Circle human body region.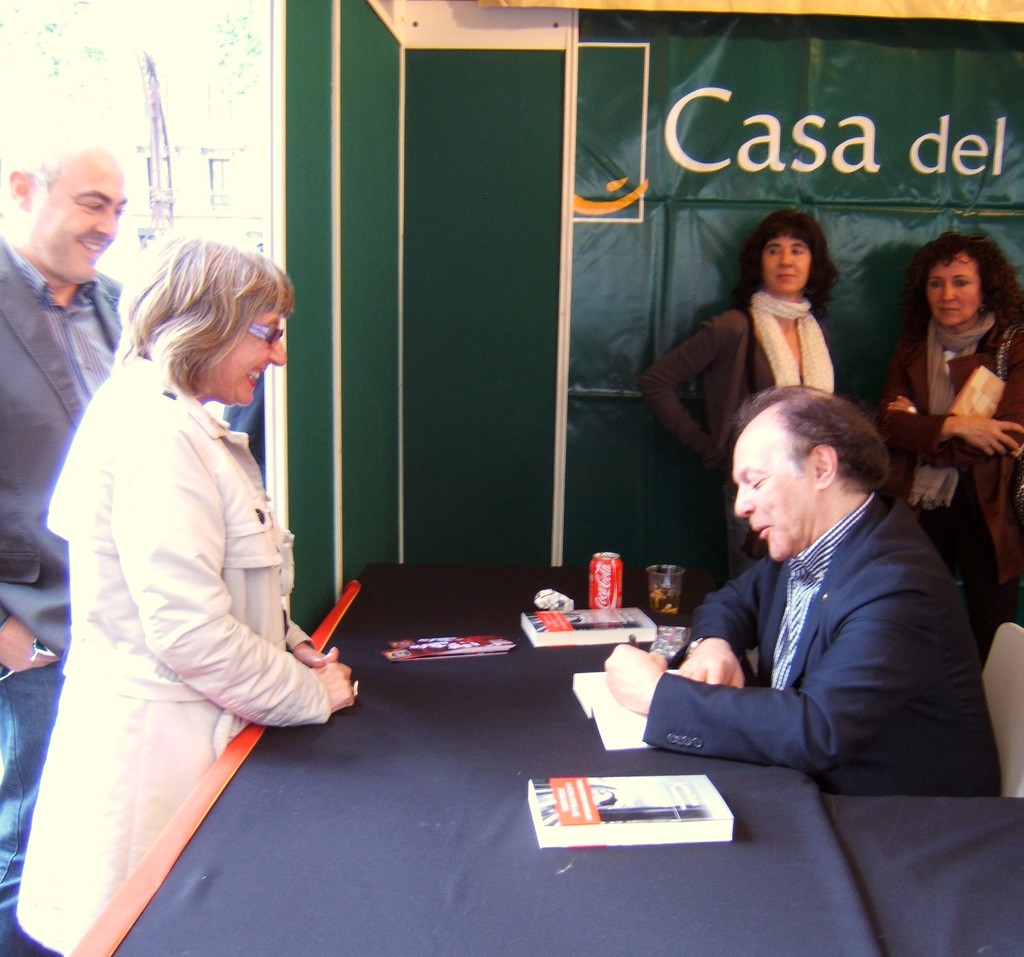
Region: box(600, 378, 1014, 805).
